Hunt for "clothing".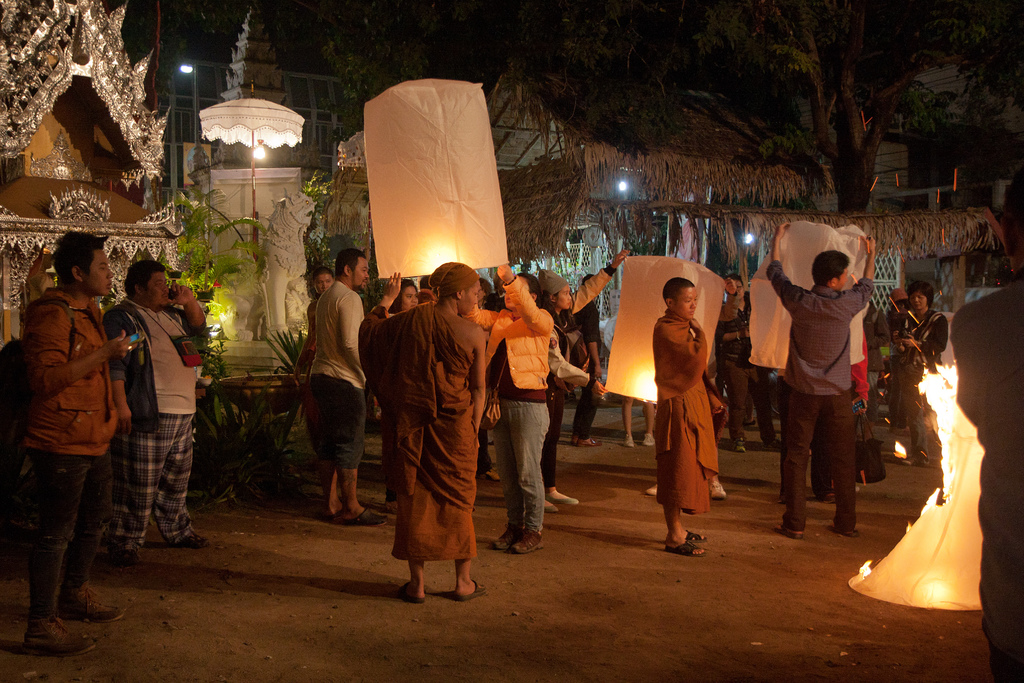
Hunted down at (left=940, top=277, right=1023, bottom=682).
